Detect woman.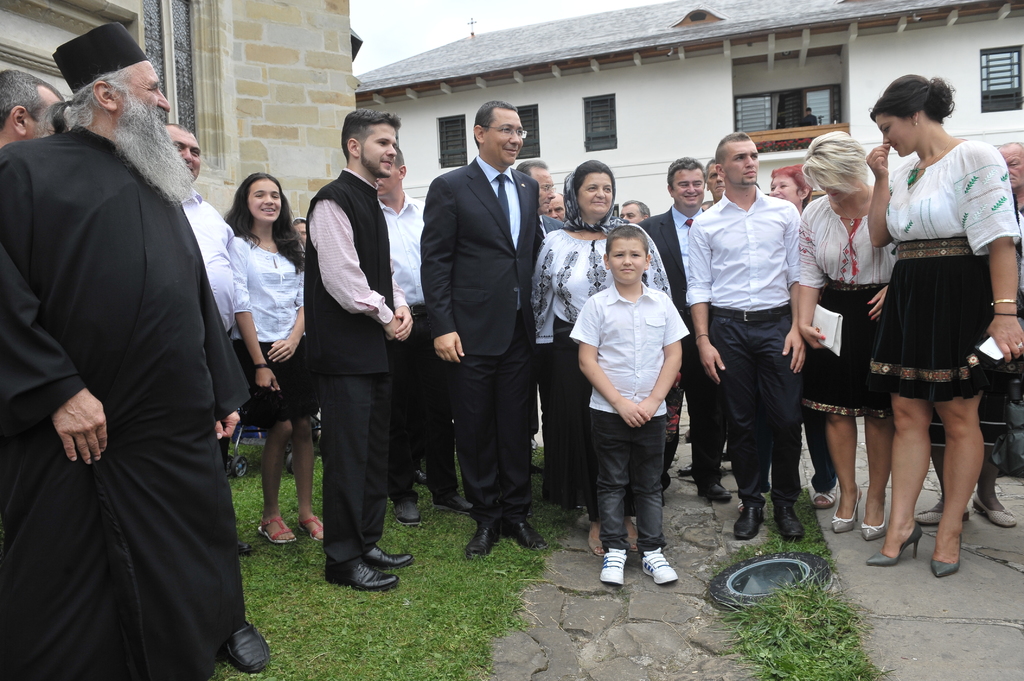
Detected at crop(797, 127, 897, 535).
